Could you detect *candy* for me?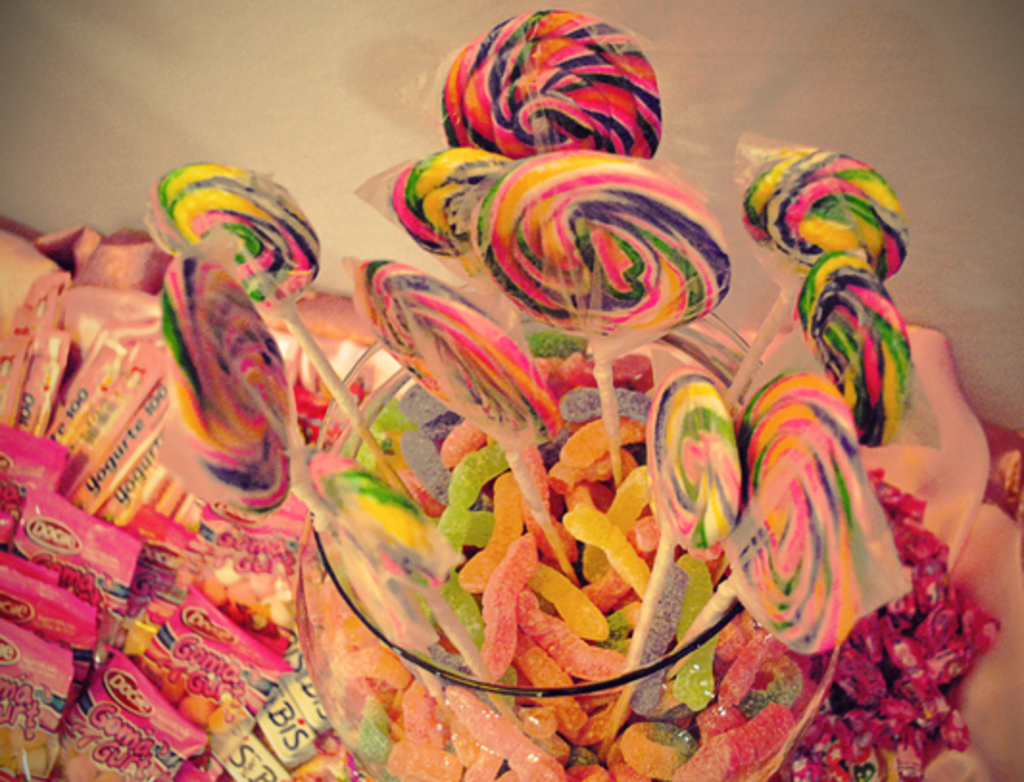
Detection result: detection(0, 8, 1005, 780).
